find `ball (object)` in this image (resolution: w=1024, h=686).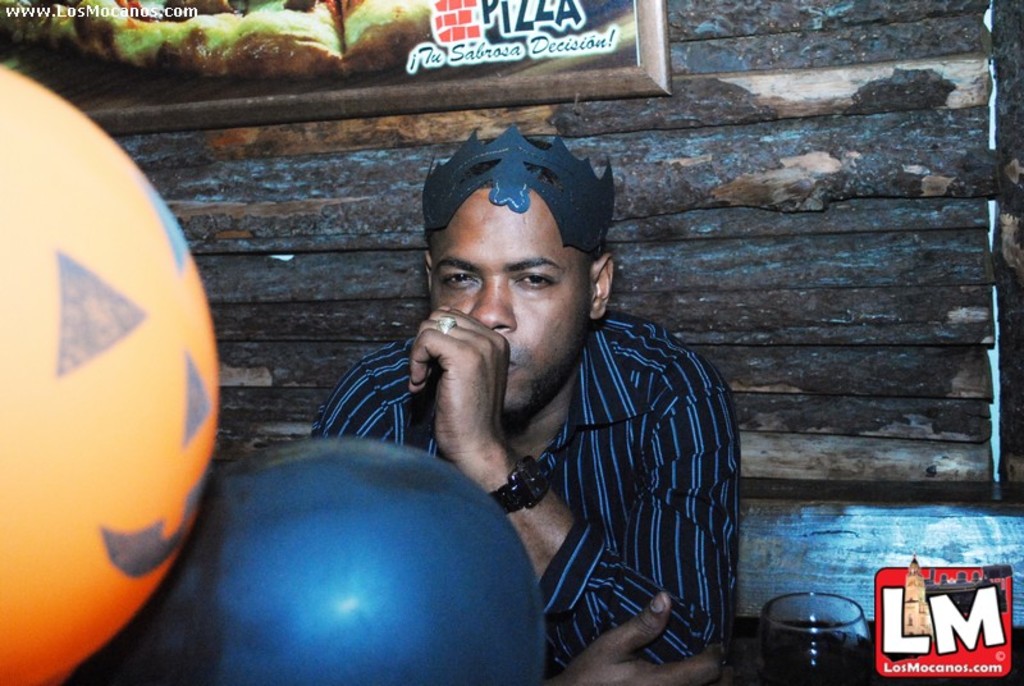
left=120, top=440, right=540, bottom=685.
